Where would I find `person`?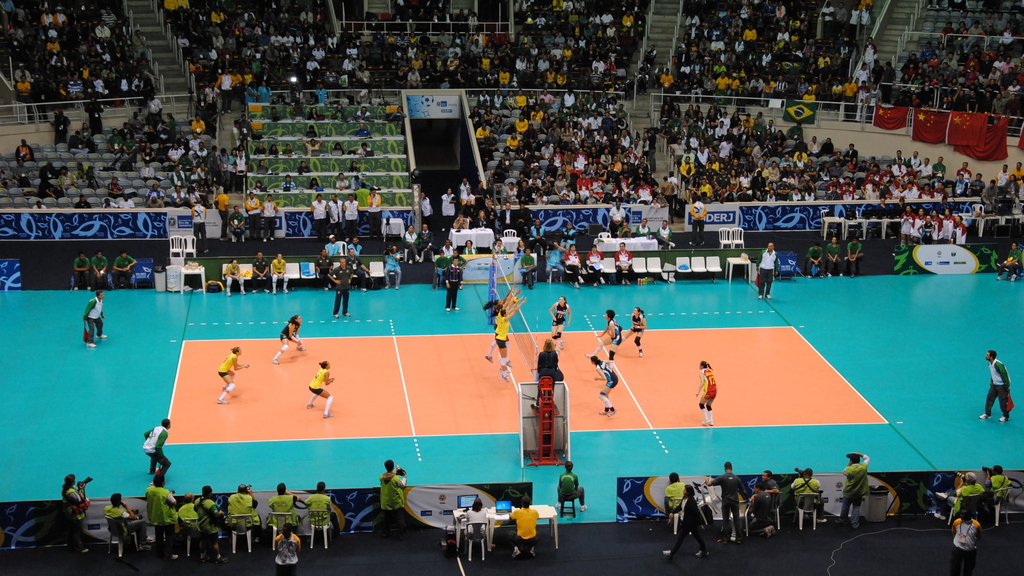
At BBox(520, 246, 535, 293).
